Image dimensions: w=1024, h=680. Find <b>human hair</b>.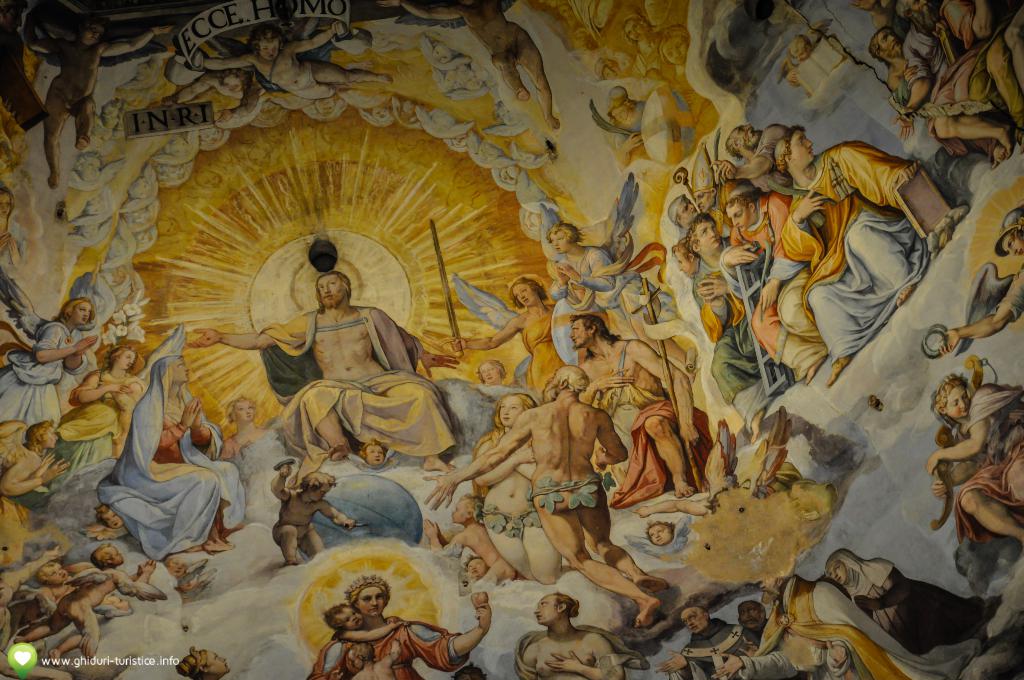
left=553, top=366, right=589, bottom=393.
